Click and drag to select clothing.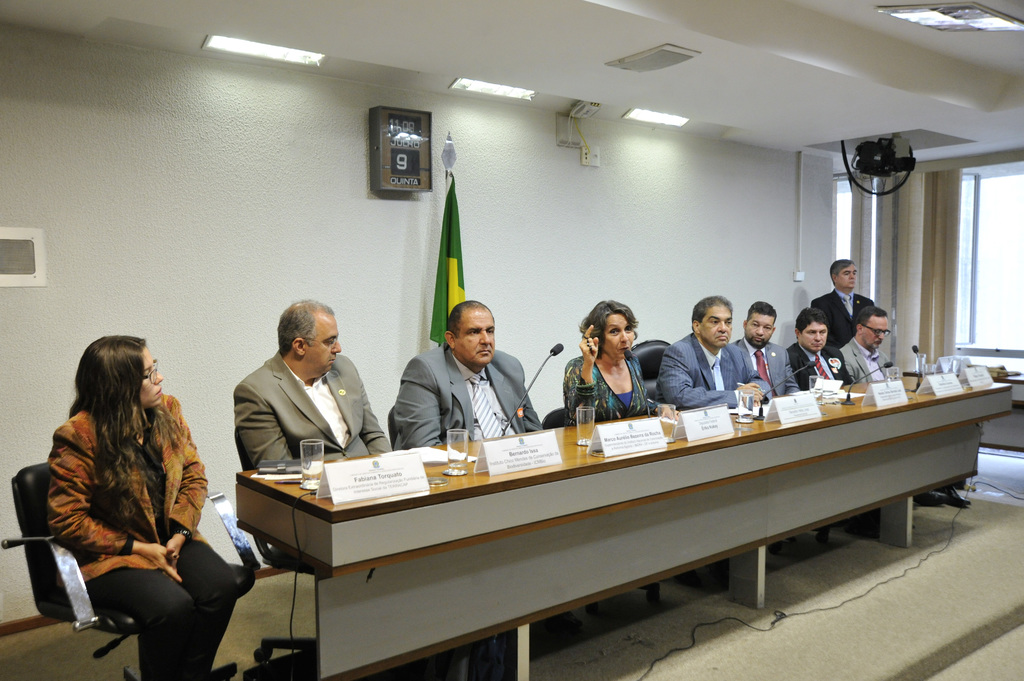
Selection: pyautogui.locateOnScreen(657, 330, 771, 411).
